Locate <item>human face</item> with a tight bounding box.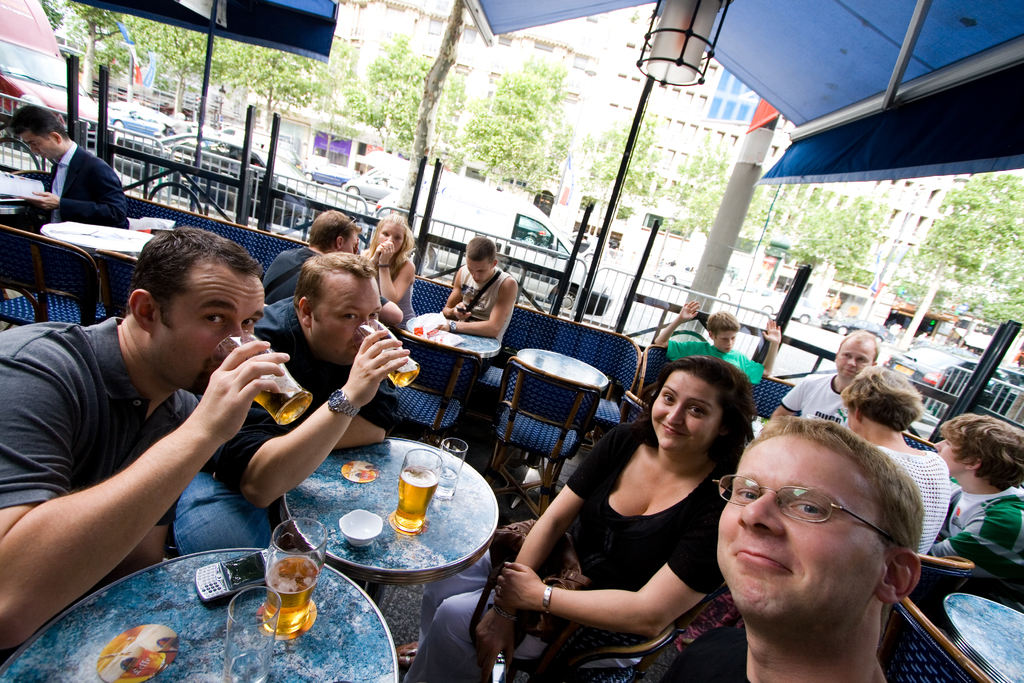
<region>716, 436, 879, 620</region>.
